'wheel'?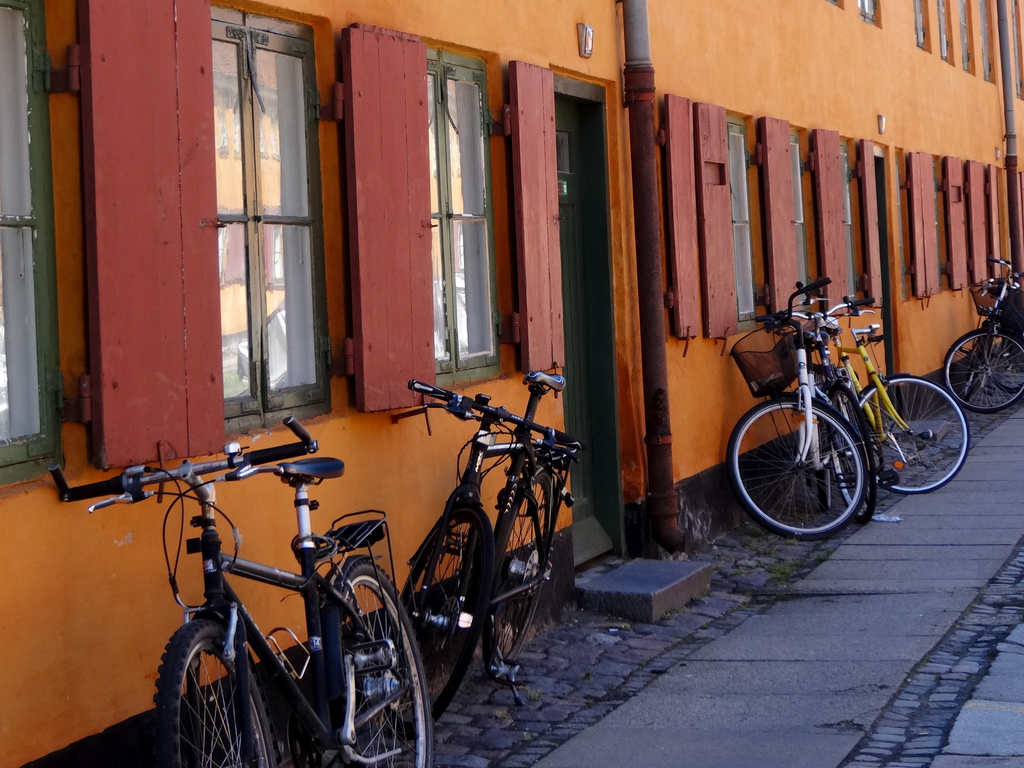
{"left": 726, "top": 394, "right": 863, "bottom": 533}
